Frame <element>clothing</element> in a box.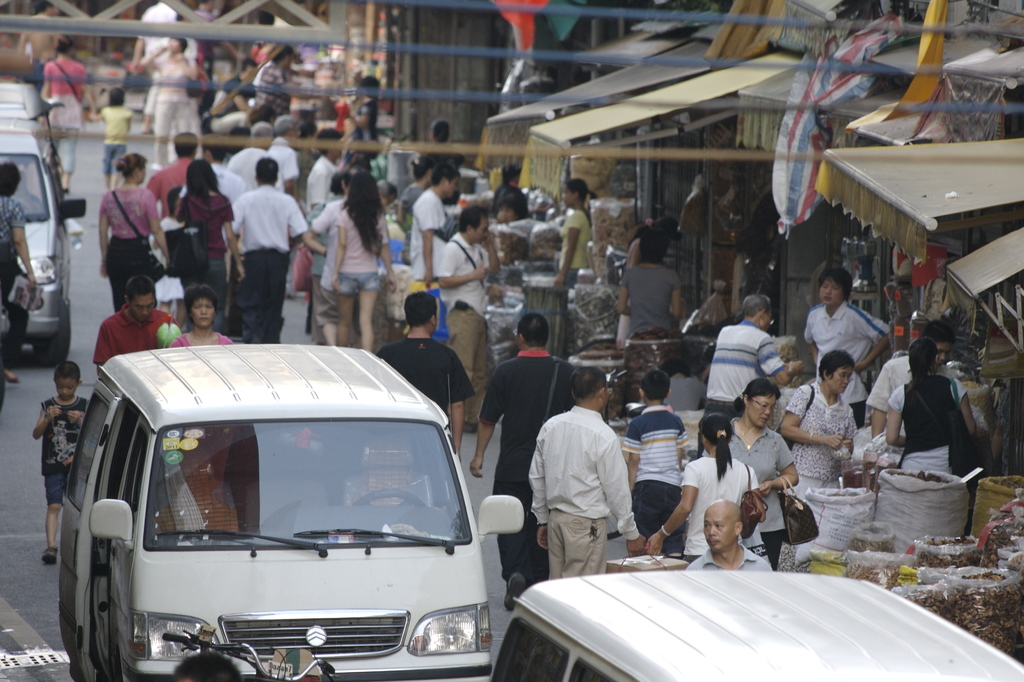
[43,51,92,166].
